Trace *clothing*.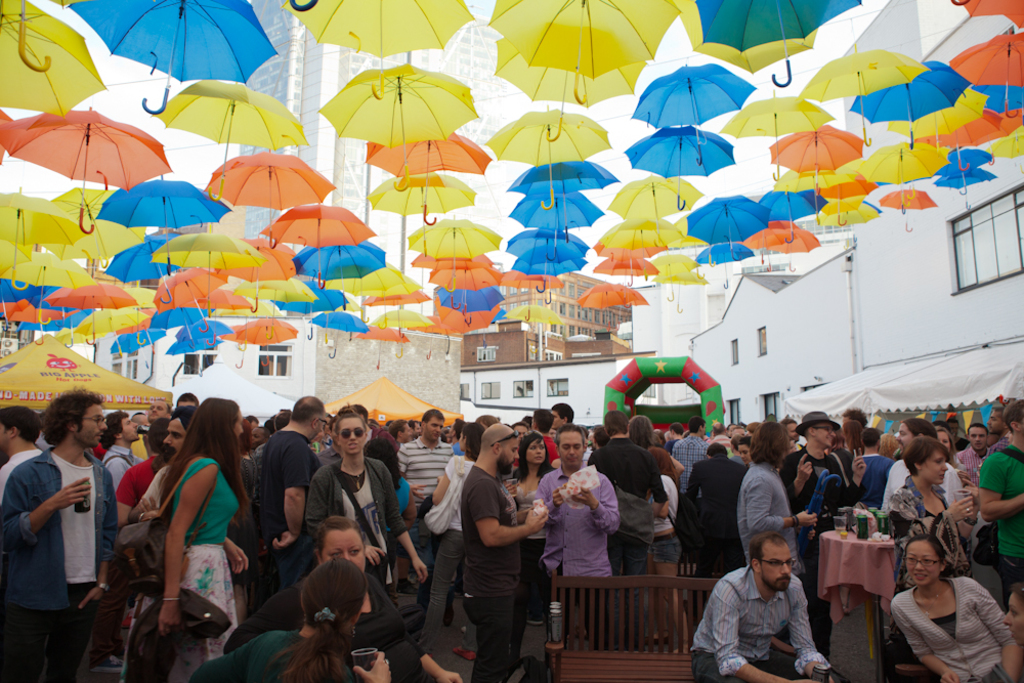
Traced to [974,444,1023,586].
